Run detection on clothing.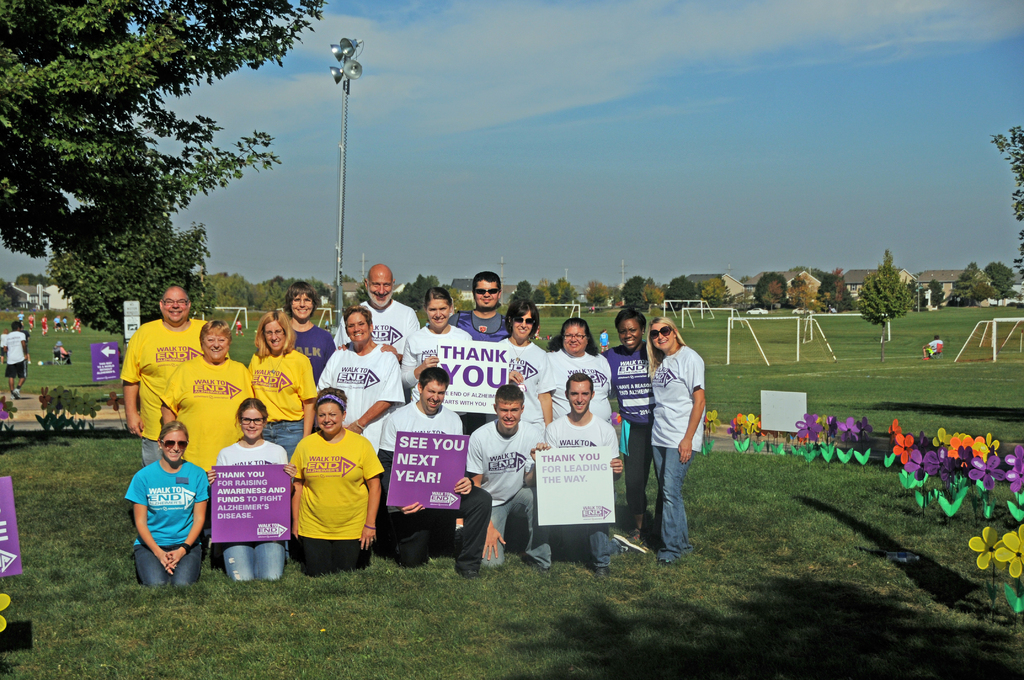
Result: box(351, 298, 417, 350).
